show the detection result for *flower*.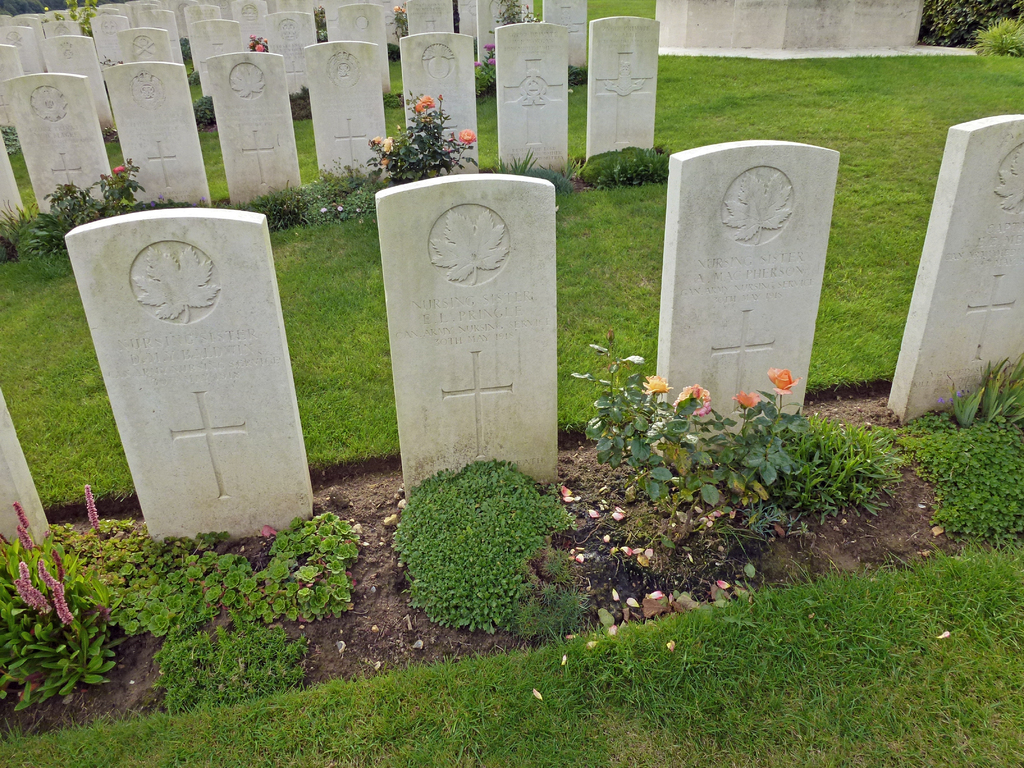
481,40,495,50.
